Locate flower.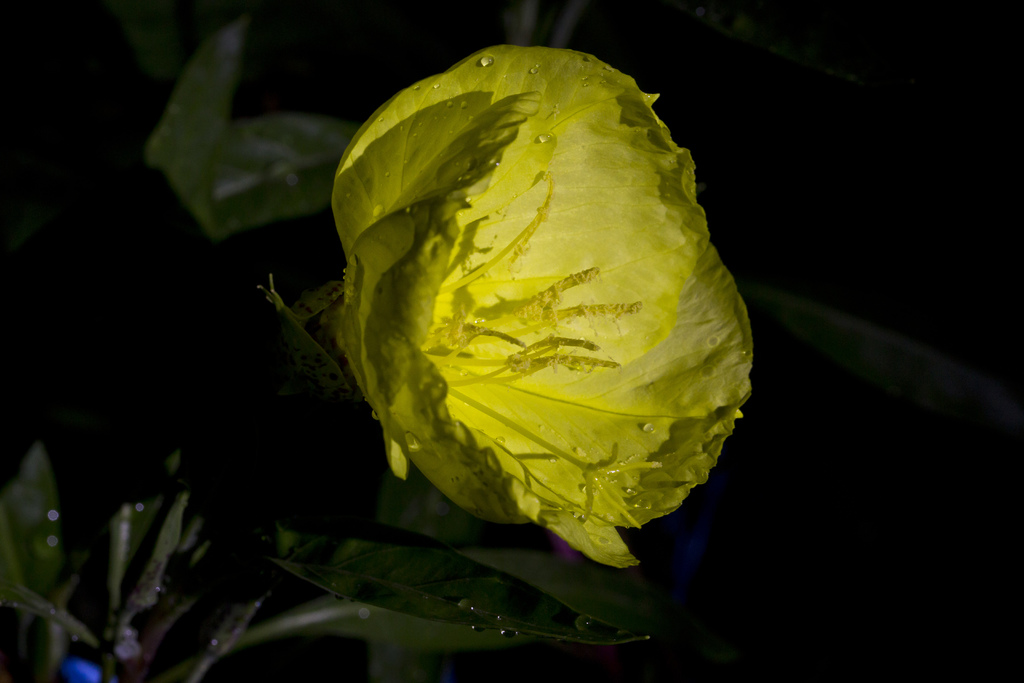
Bounding box: detection(298, 46, 757, 578).
